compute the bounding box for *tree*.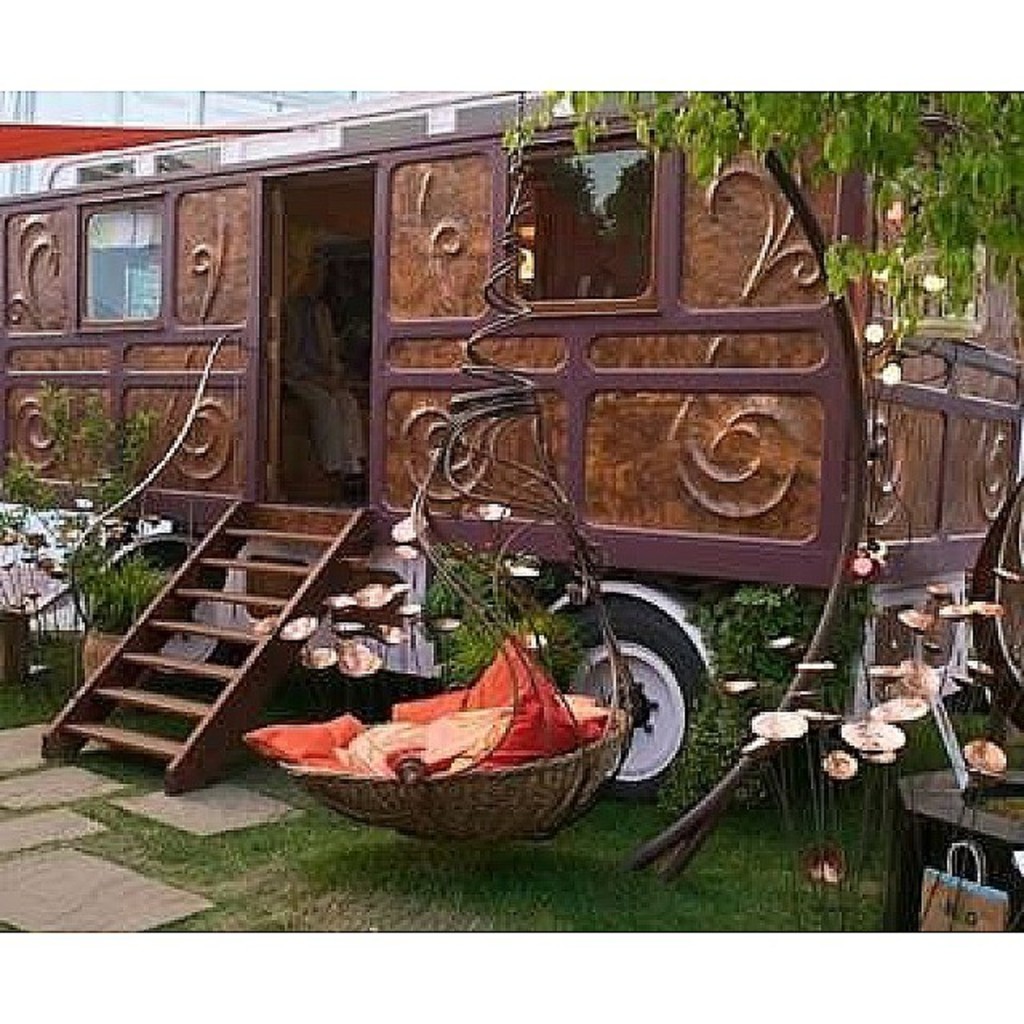
514 69 1022 397.
